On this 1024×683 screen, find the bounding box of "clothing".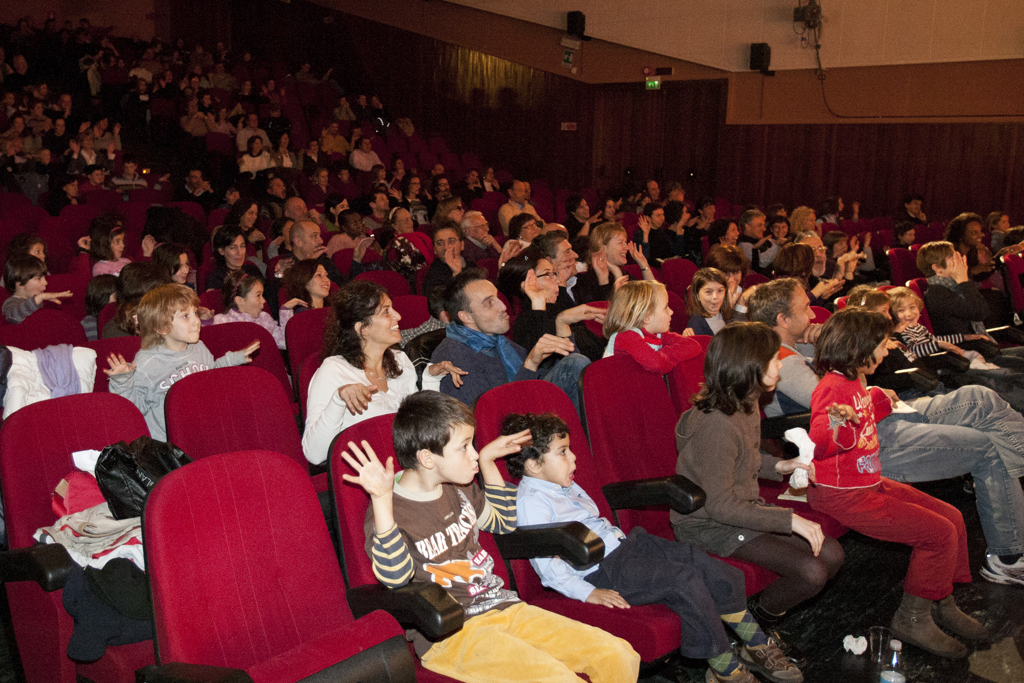
Bounding box: {"left": 602, "top": 330, "right": 711, "bottom": 384}.
